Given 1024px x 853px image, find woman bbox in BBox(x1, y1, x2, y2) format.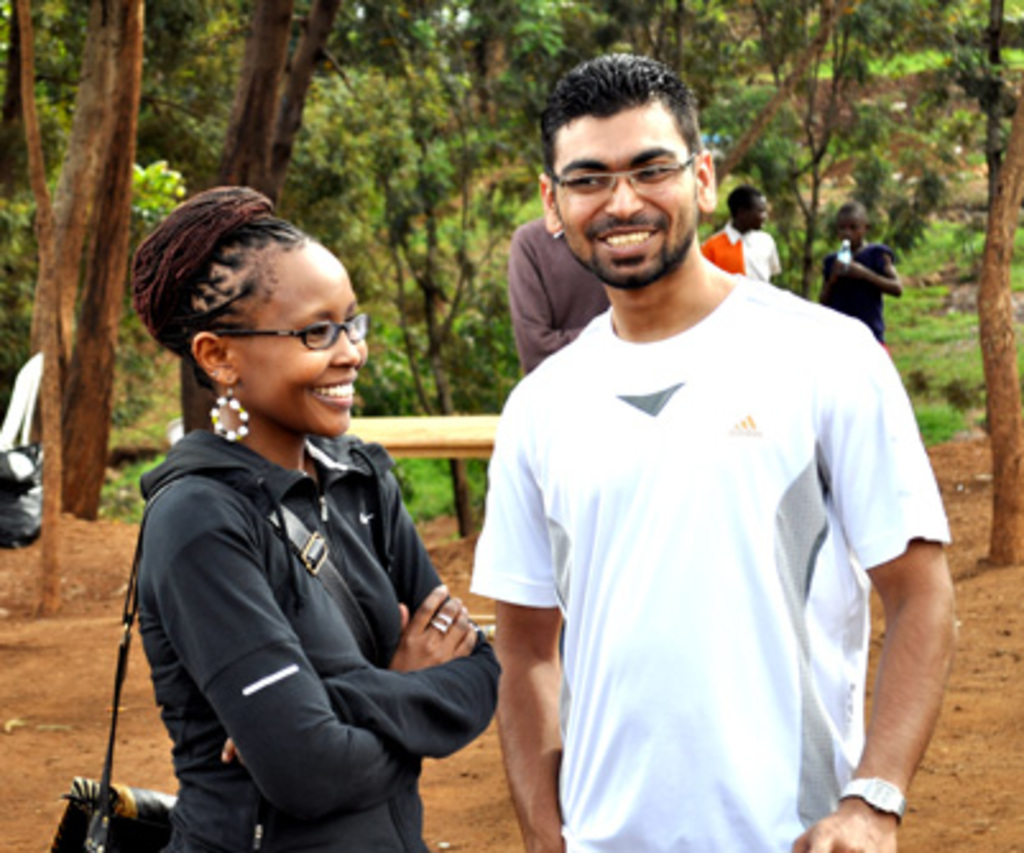
BBox(110, 169, 495, 852).
